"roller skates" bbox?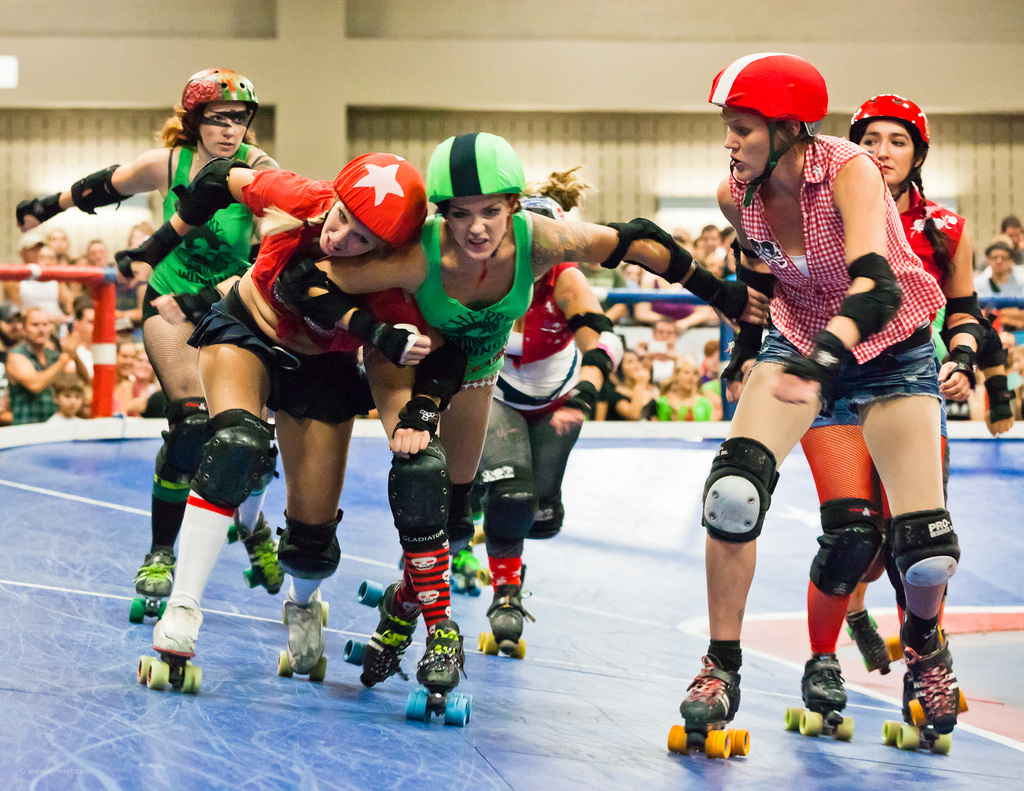
{"left": 133, "top": 599, "right": 202, "bottom": 697}
